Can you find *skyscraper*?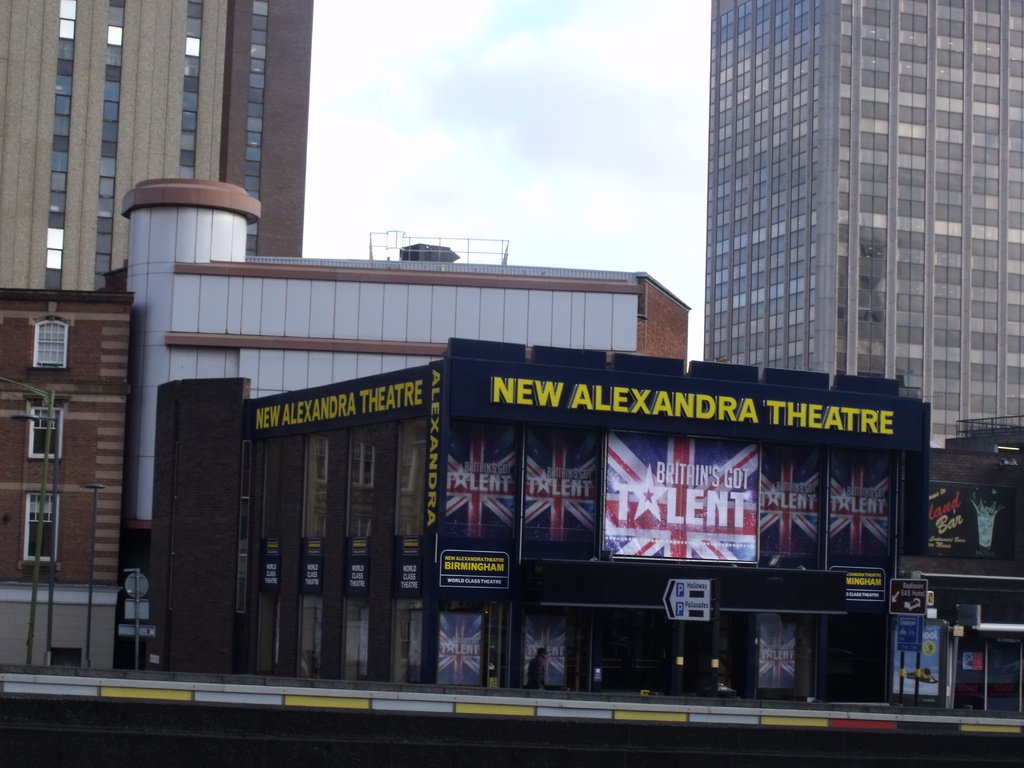
Yes, bounding box: box(0, 0, 303, 300).
